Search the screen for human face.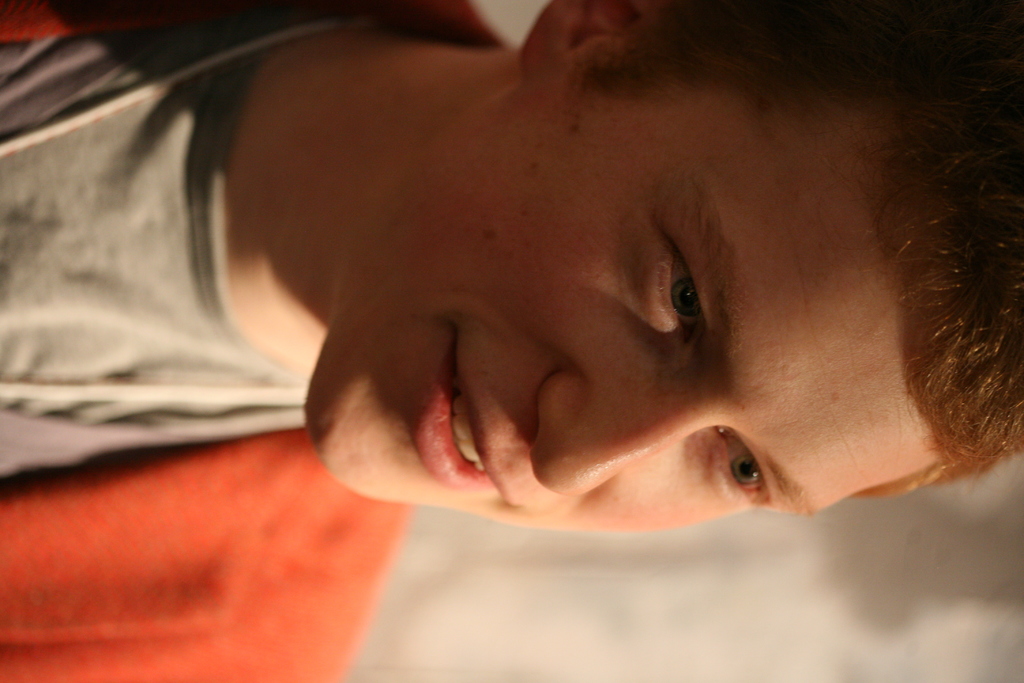
Found at x1=305, y1=108, x2=909, y2=532.
